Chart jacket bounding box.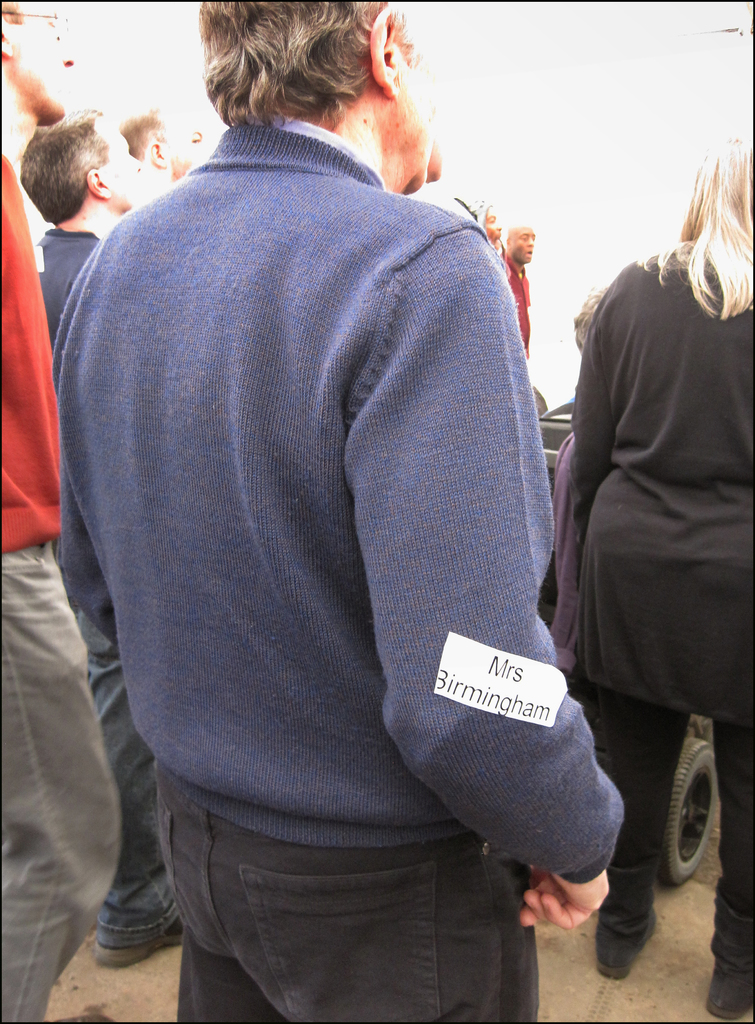
Charted: box=[539, 164, 744, 742].
